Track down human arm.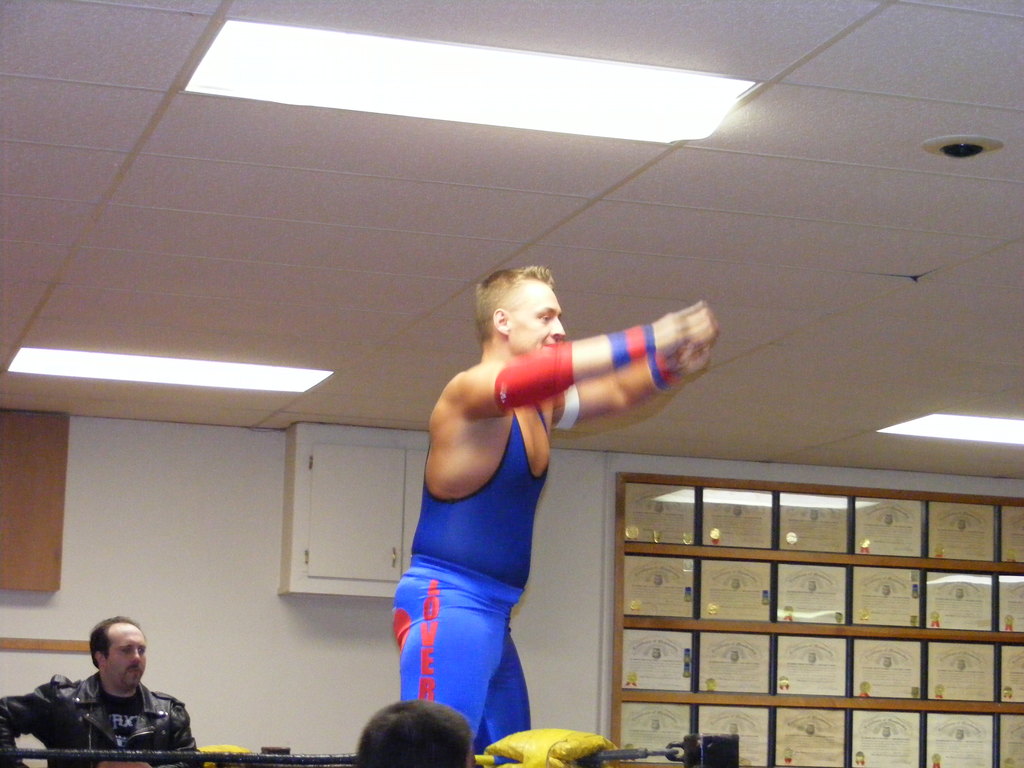
Tracked to pyautogui.locateOnScreen(144, 701, 198, 767).
